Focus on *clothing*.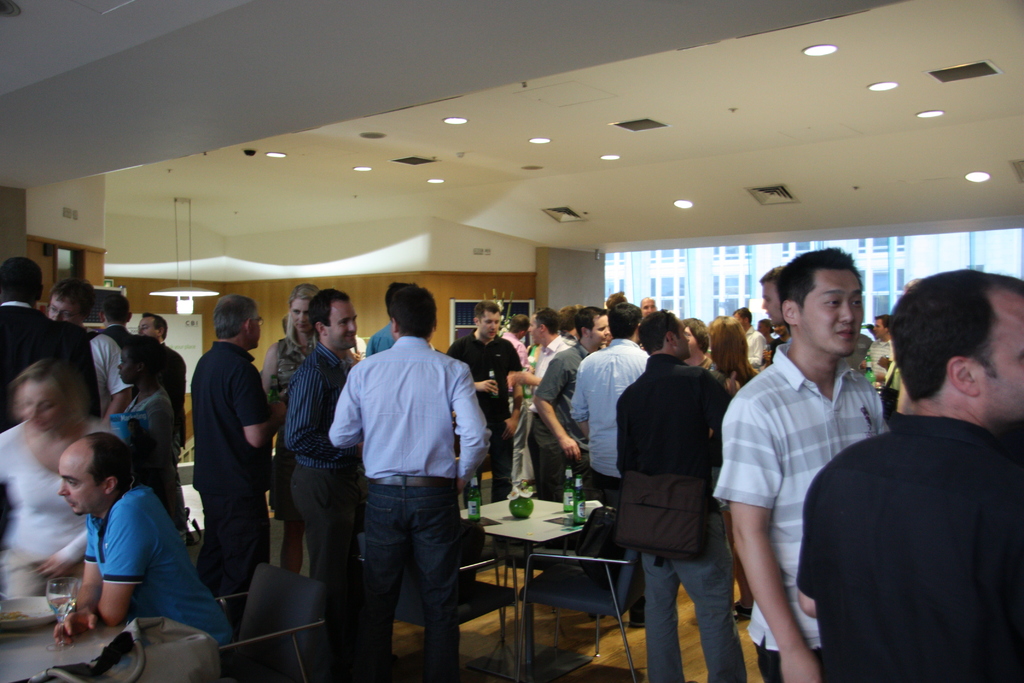
Focused at x1=99, y1=383, x2=177, y2=477.
